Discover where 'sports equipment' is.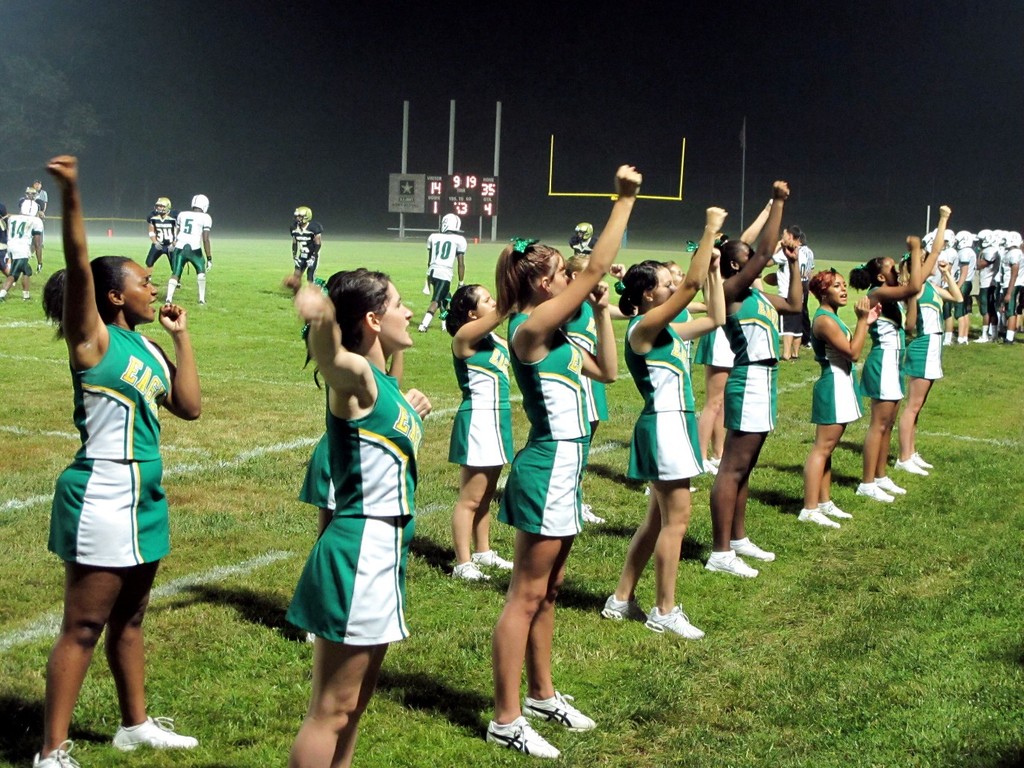
Discovered at bbox=(154, 197, 174, 215).
